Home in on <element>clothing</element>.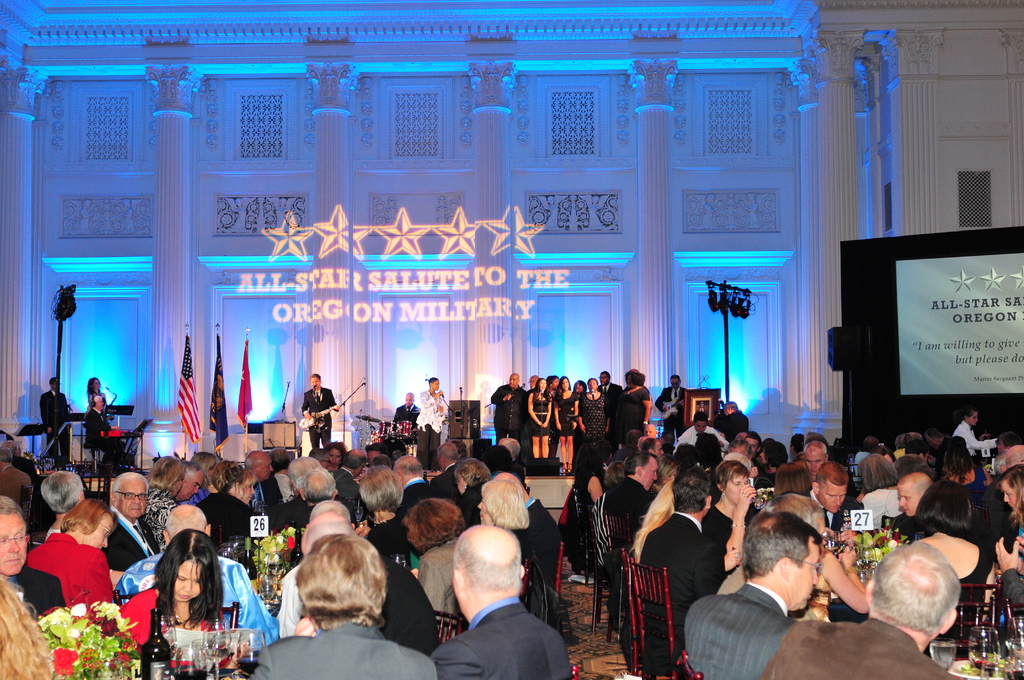
Homed in at (25,530,115,626).
